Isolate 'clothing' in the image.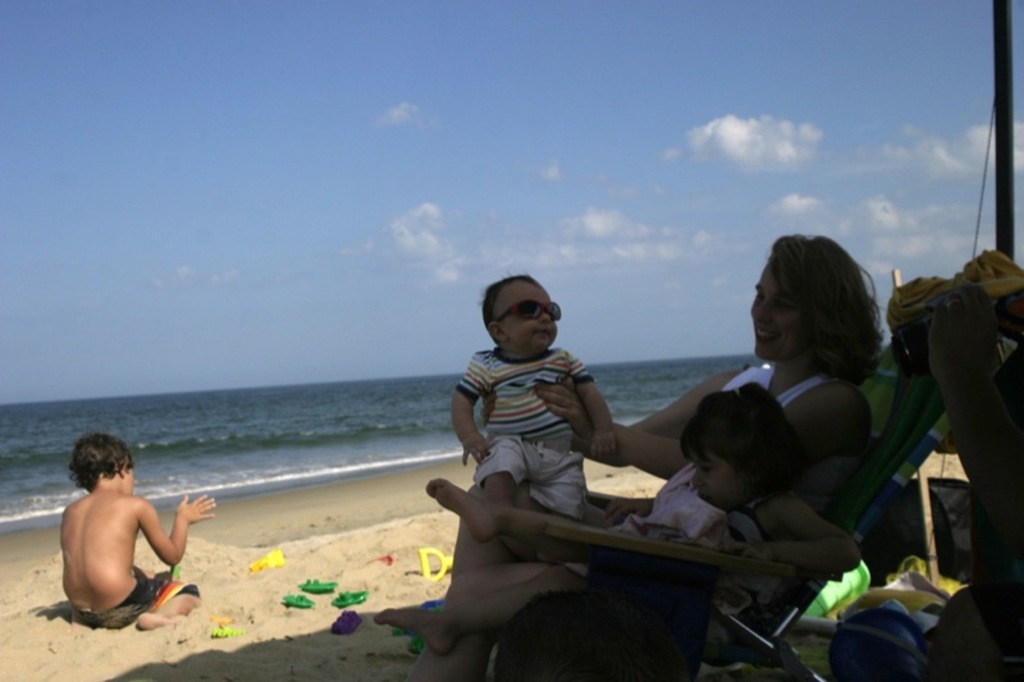
Isolated region: x1=72 y1=564 x2=200 y2=631.
